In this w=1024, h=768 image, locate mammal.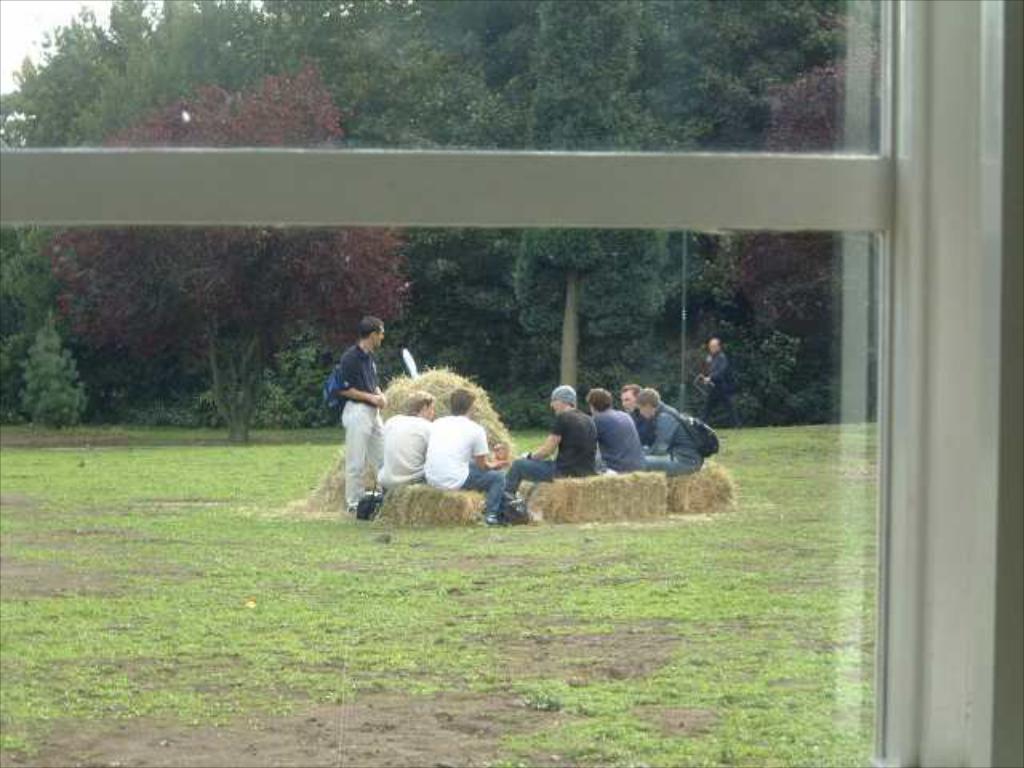
Bounding box: (left=424, top=379, right=509, bottom=525).
